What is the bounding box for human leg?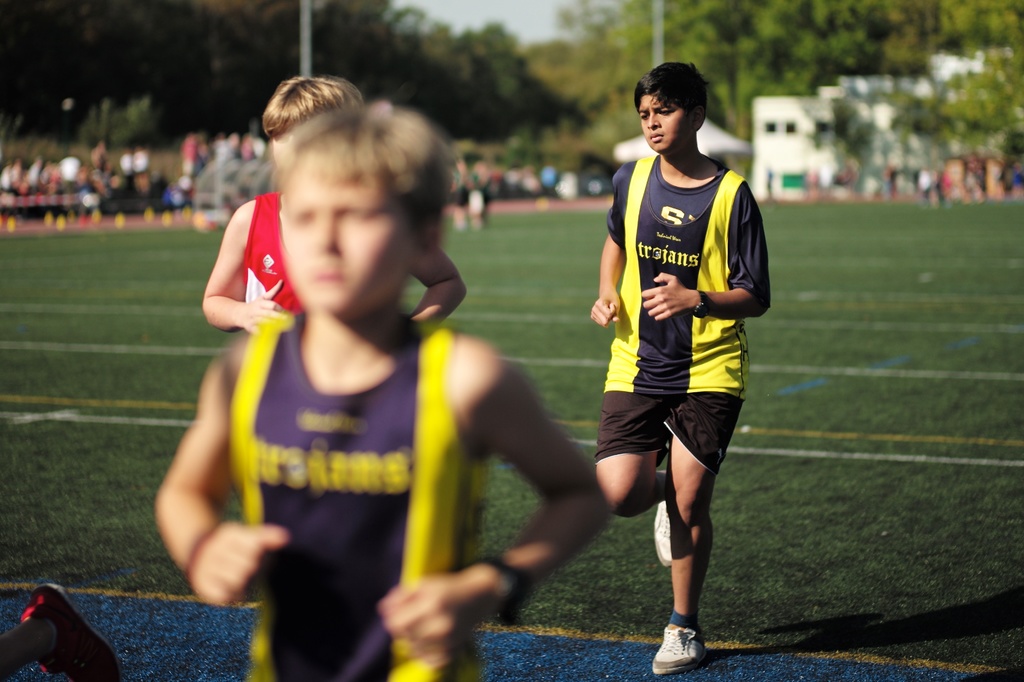
(285, 164, 419, 313).
